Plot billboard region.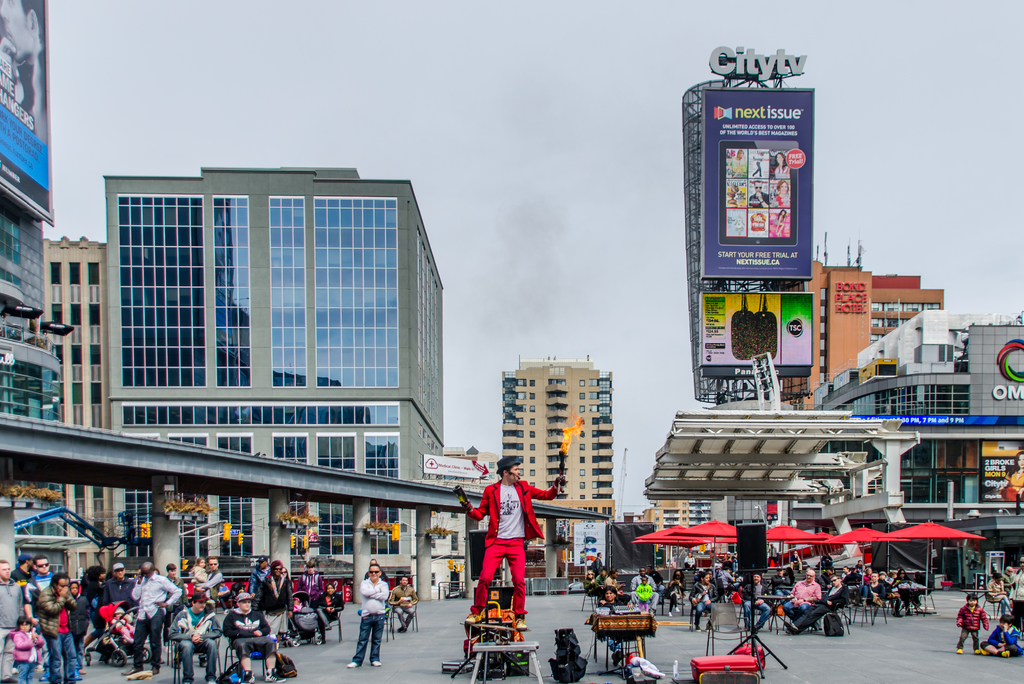
Plotted at select_region(573, 520, 605, 565).
